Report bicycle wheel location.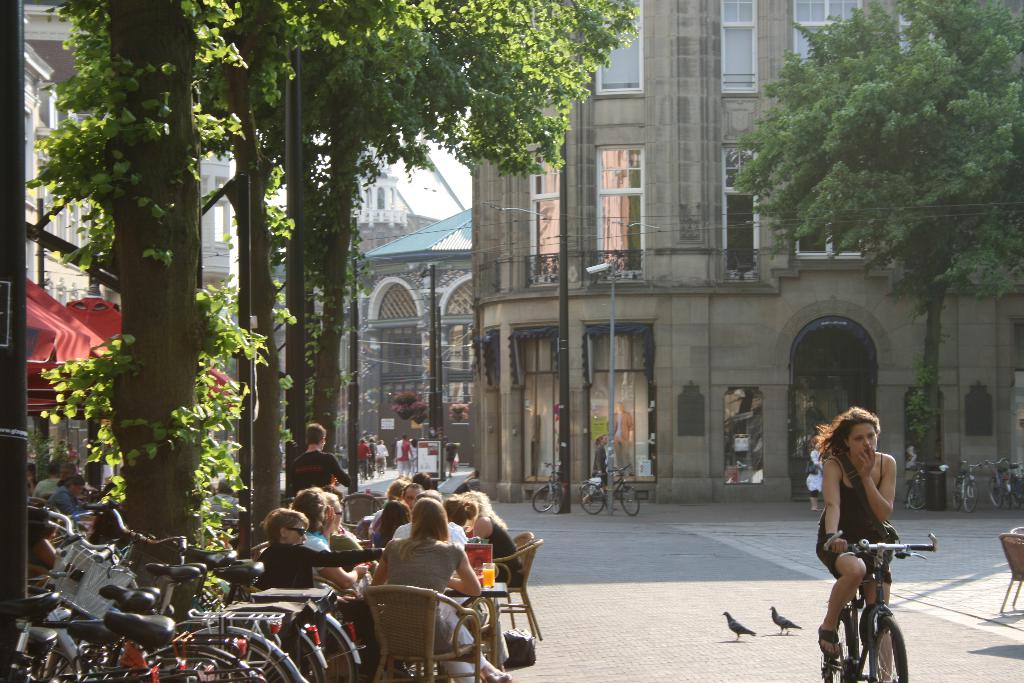
Report: x1=1011 y1=479 x2=1023 y2=509.
